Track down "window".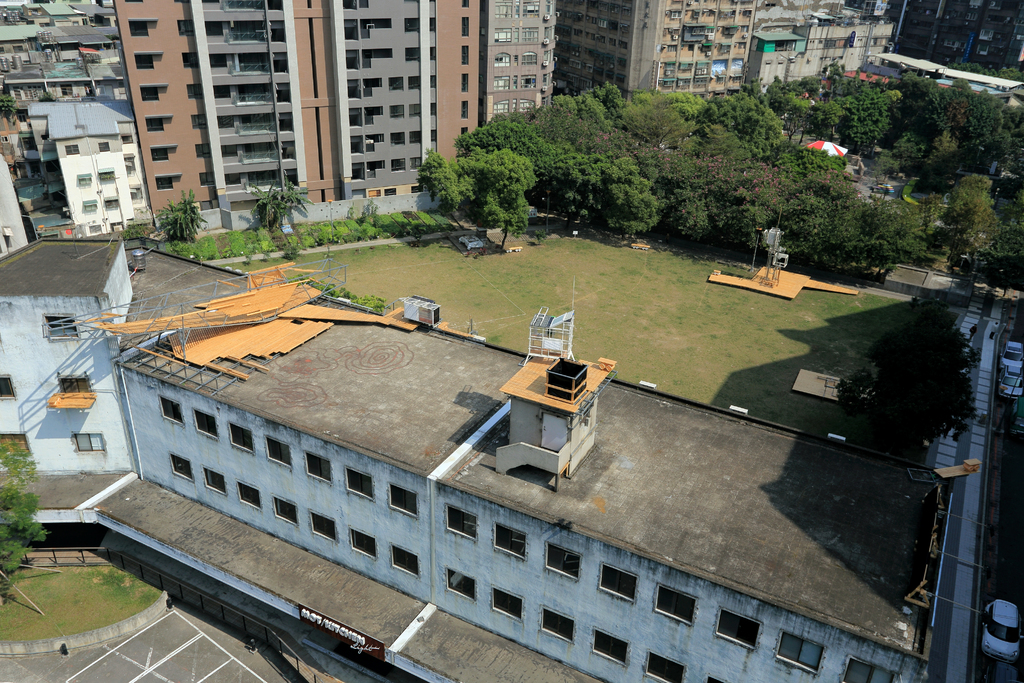
Tracked to 544,49,554,63.
